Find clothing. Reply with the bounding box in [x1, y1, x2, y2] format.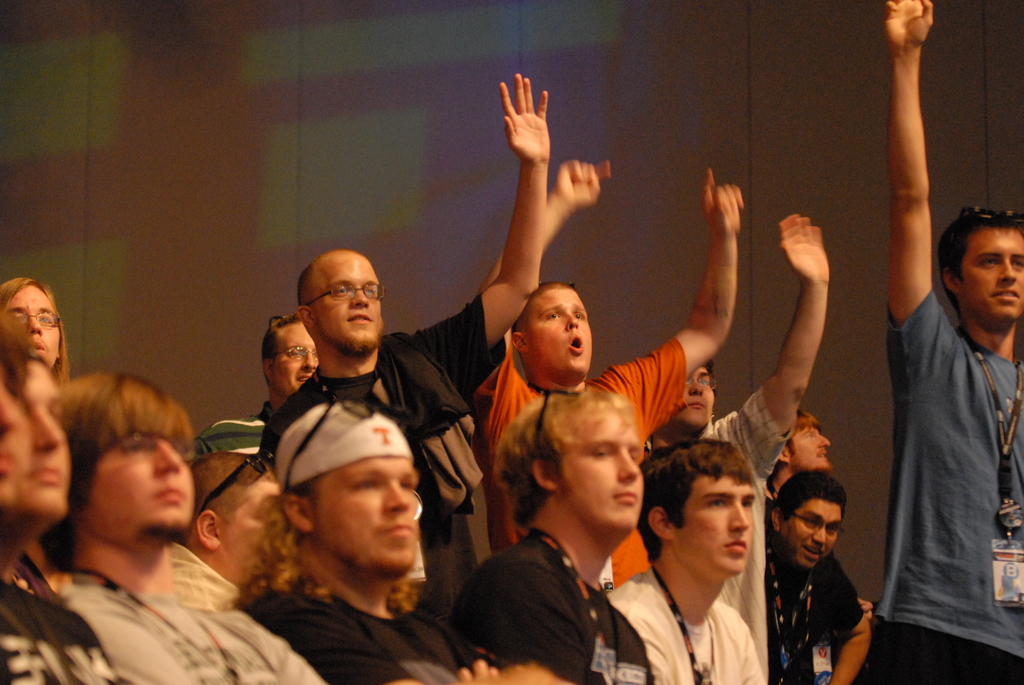
[870, 288, 1023, 684].
